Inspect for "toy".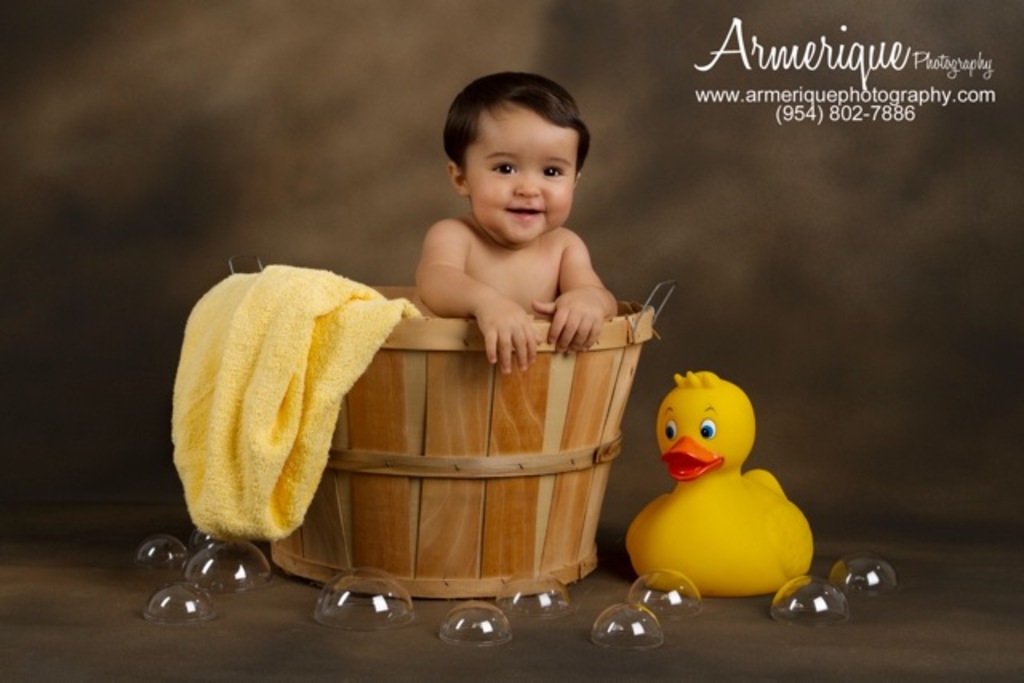
Inspection: box(632, 366, 805, 587).
